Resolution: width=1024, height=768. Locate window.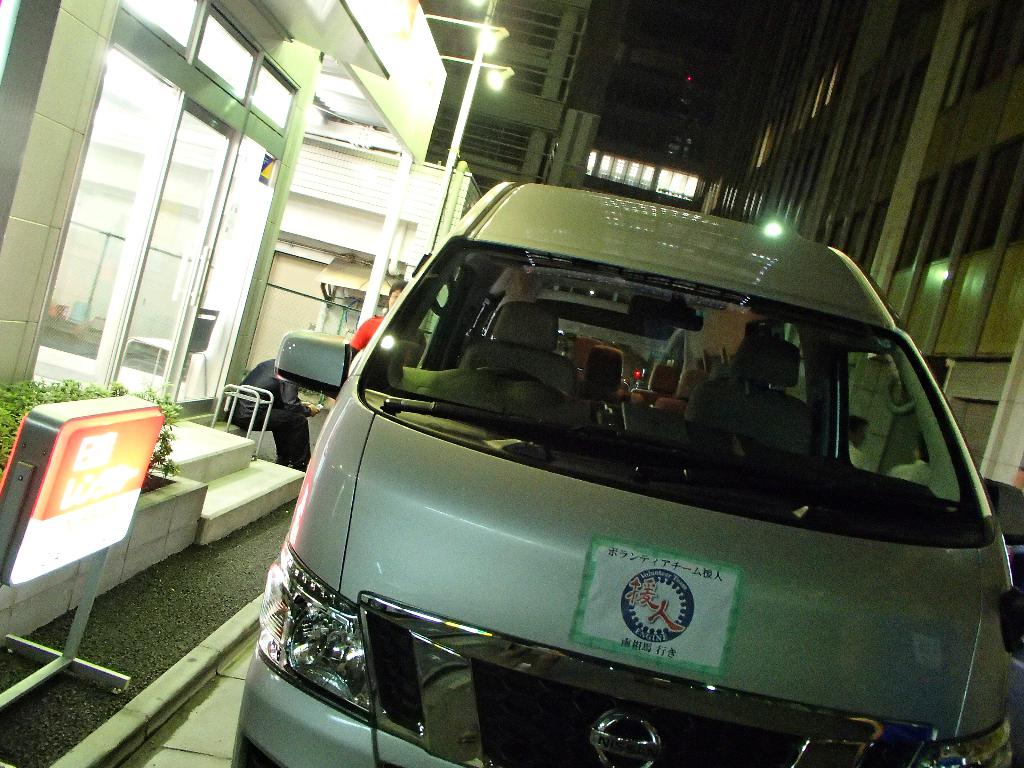
424/102/525/177.
